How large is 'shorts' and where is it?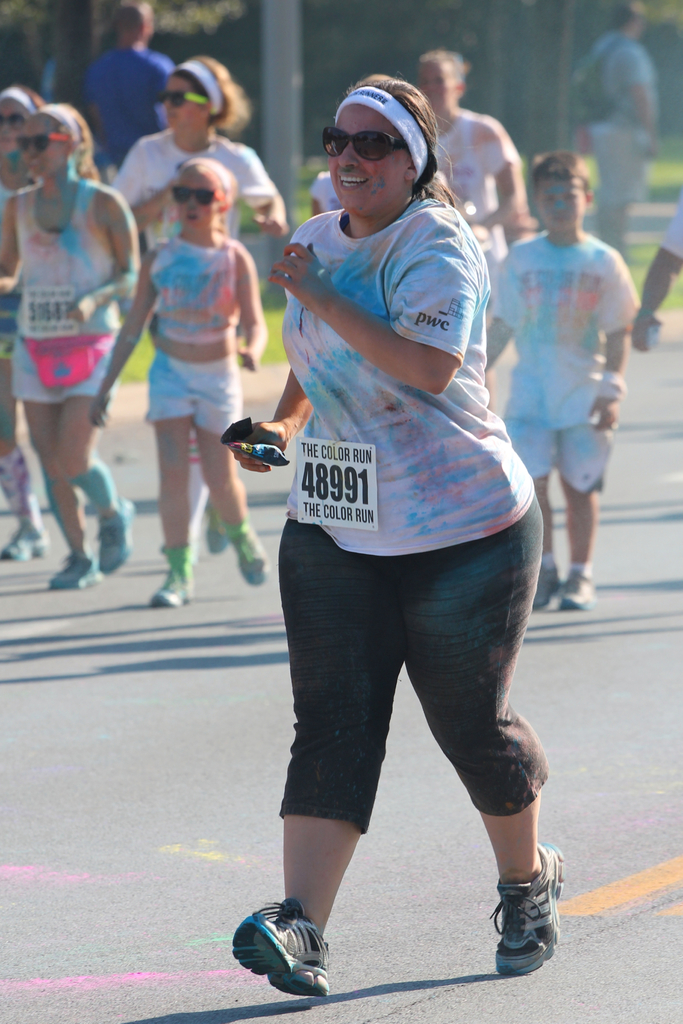
Bounding box: Rect(15, 333, 117, 406).
